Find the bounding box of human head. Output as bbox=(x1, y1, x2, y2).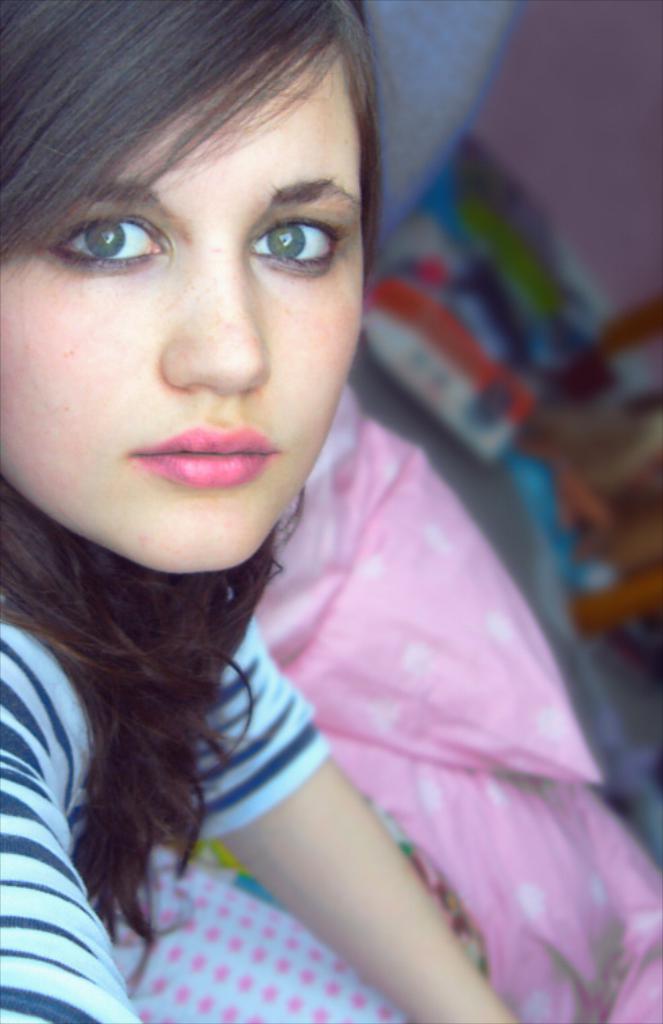
bbox=(4, 0, 385, 539).
